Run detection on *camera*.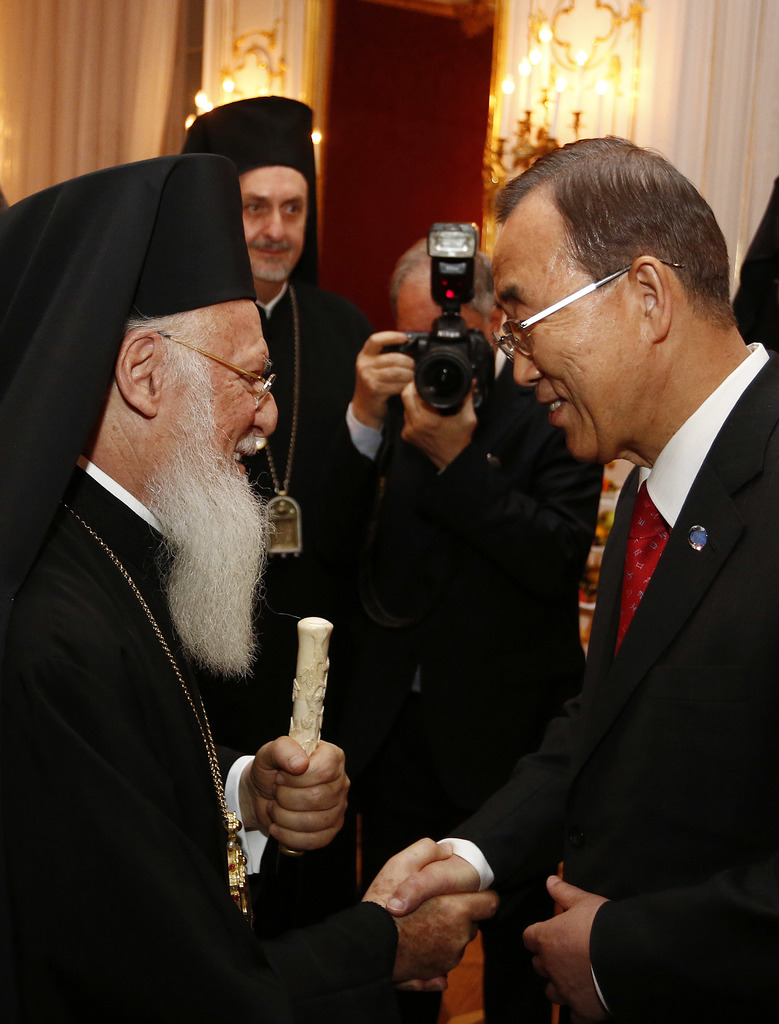
Result: bbox=[389, 236, 514, 433].
